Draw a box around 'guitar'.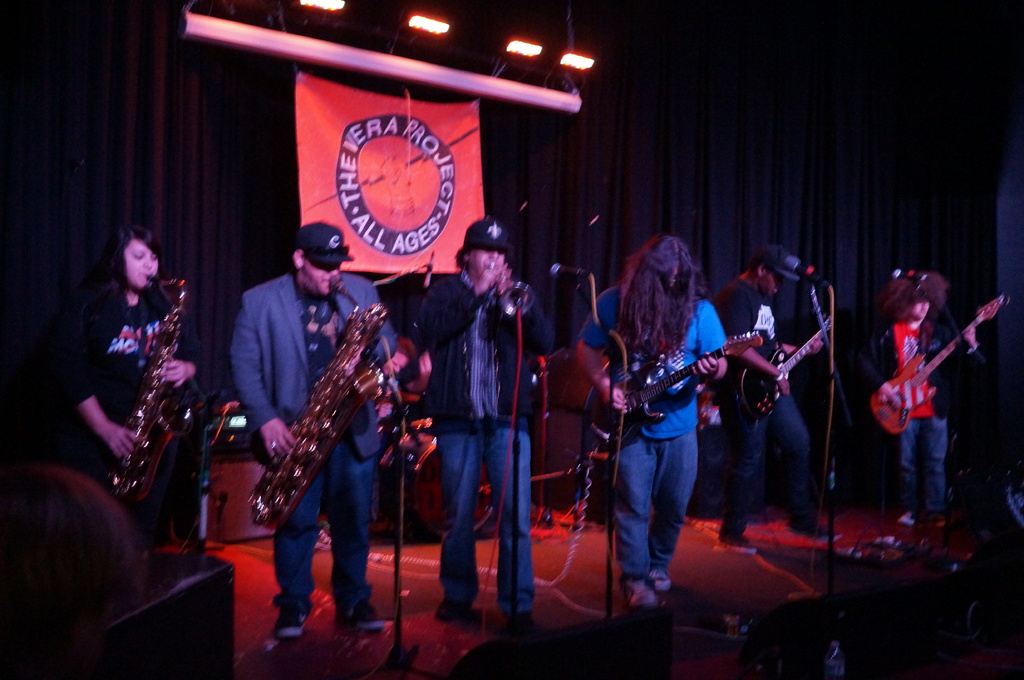
region(586, 317, 783, 455).
